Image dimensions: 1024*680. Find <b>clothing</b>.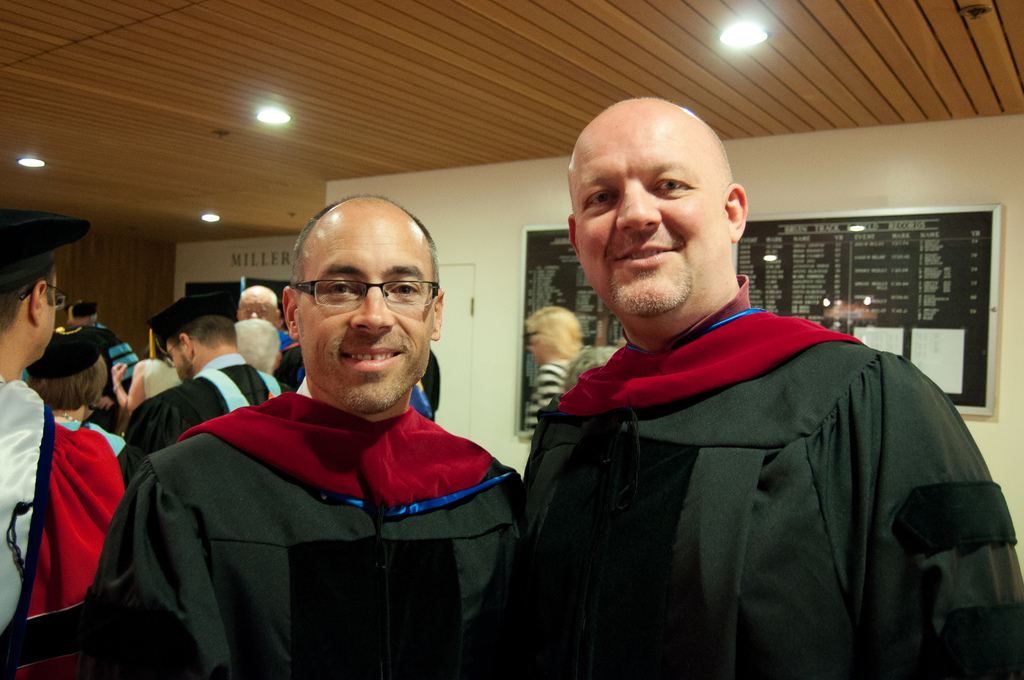
pyautogui.locateOnScreen(476, 188, 973, 679).
